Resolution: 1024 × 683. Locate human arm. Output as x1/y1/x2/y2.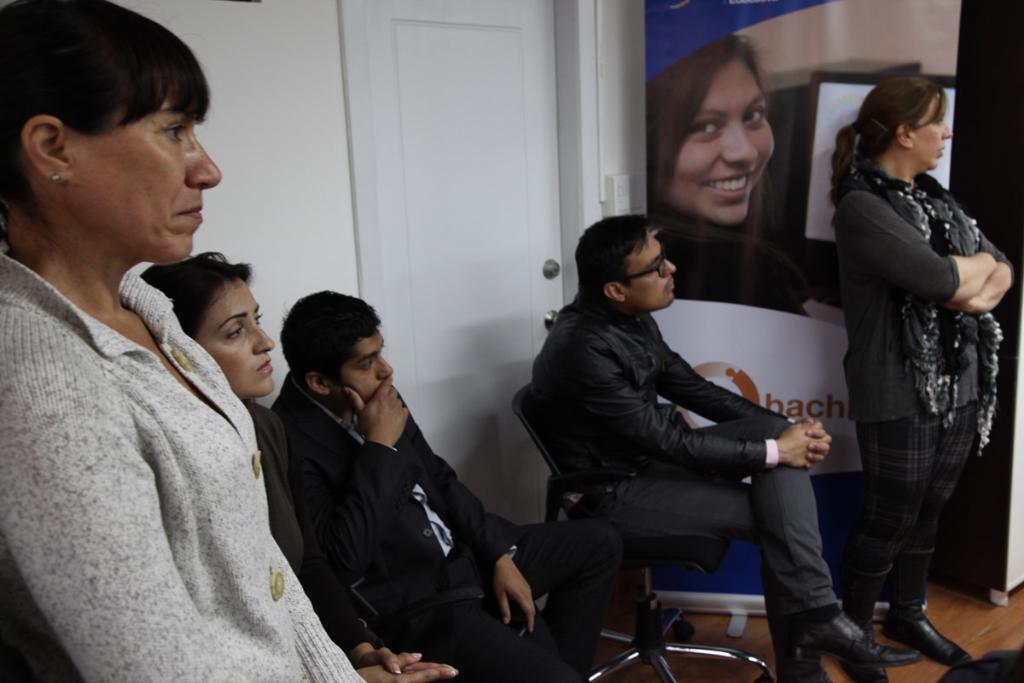
831/184/998/307.
